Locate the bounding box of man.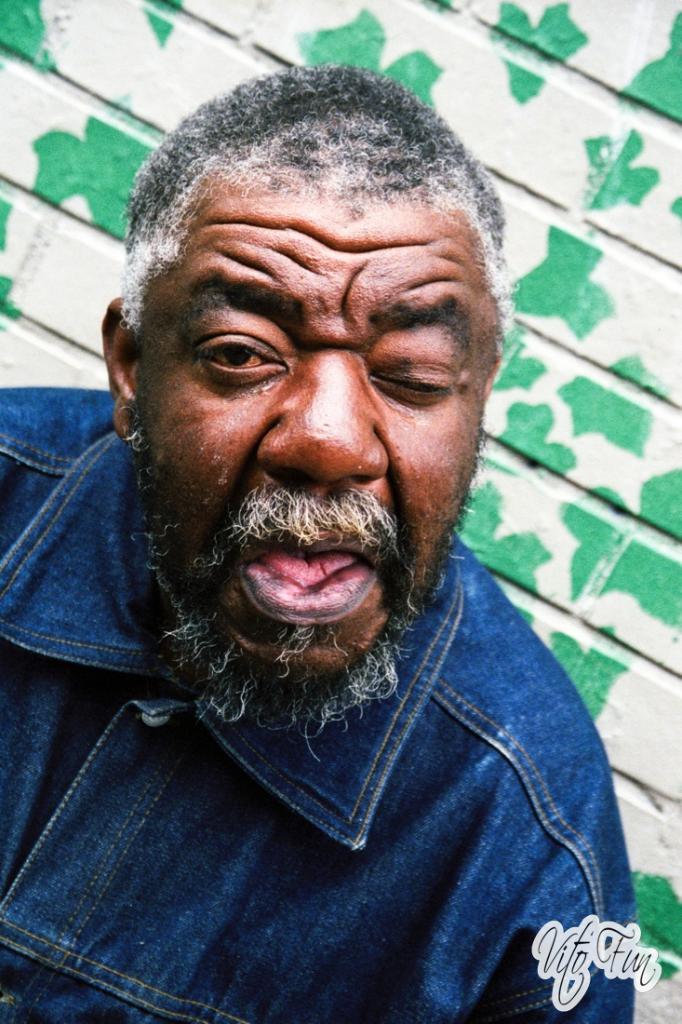
Bounding box: <bbox>0, 57, 652, 1023</bbox>.
